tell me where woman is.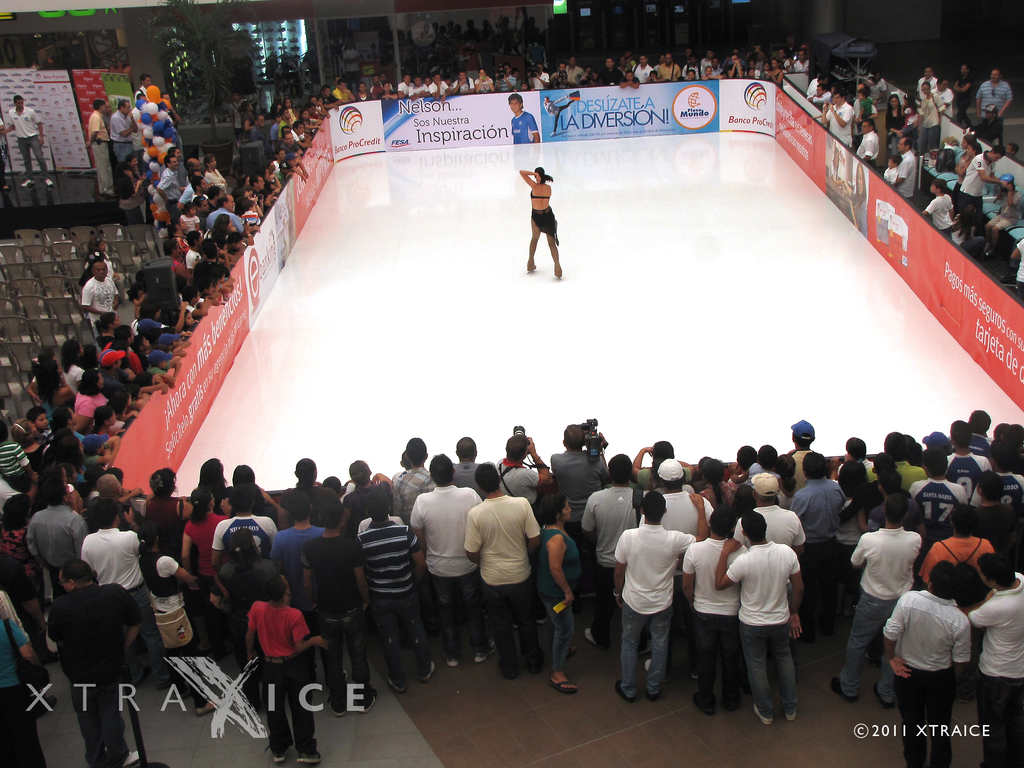
woman is at 474,69,496,94.
